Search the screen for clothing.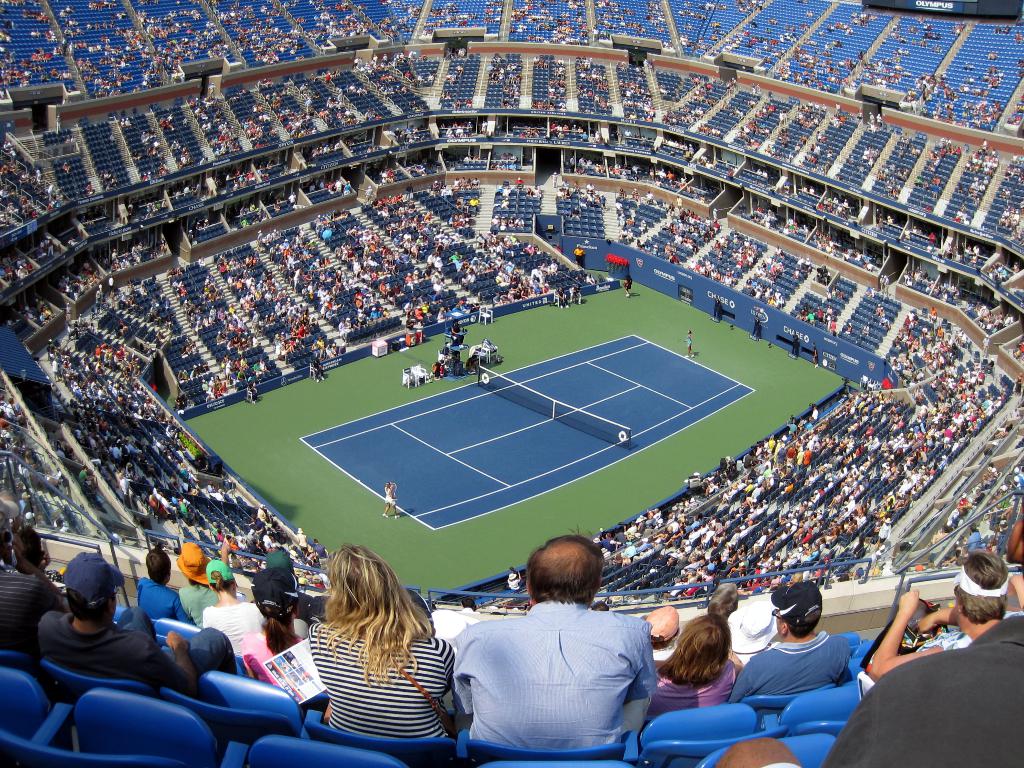
Found at 308:615:461:742.
